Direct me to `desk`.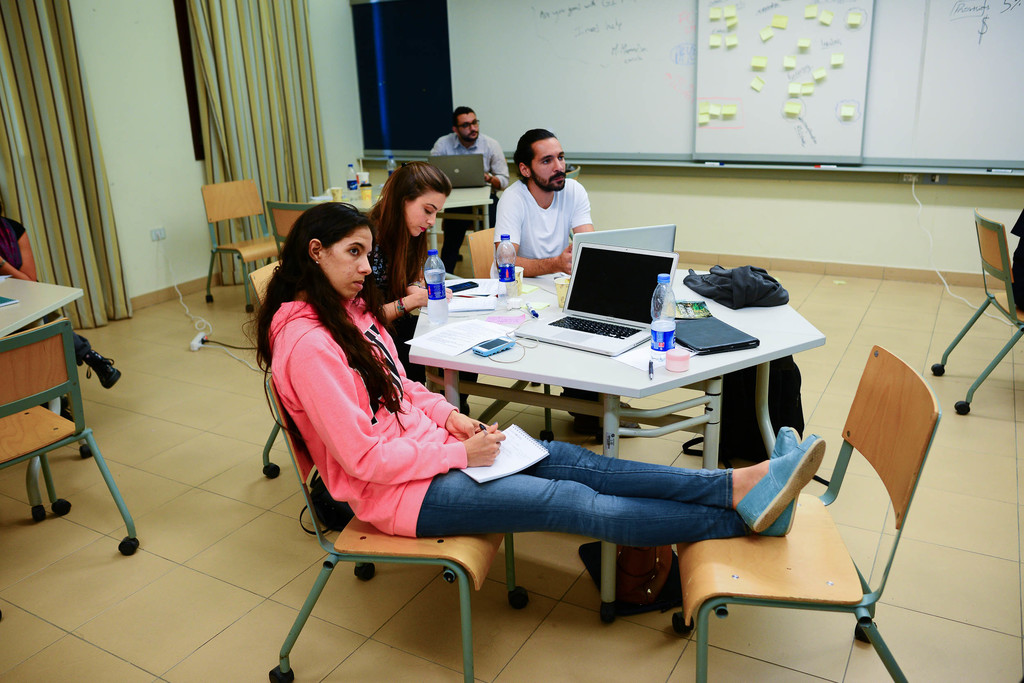
Direction: 407:262:825:625.
